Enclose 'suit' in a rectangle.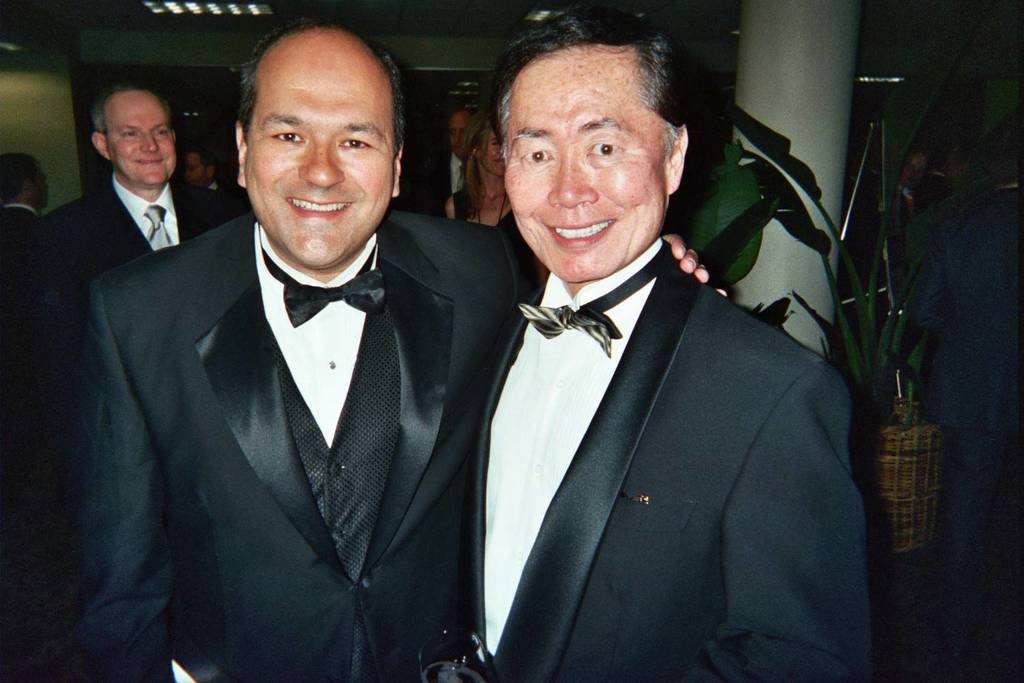
bbox=(413, 157, 469, 205).
